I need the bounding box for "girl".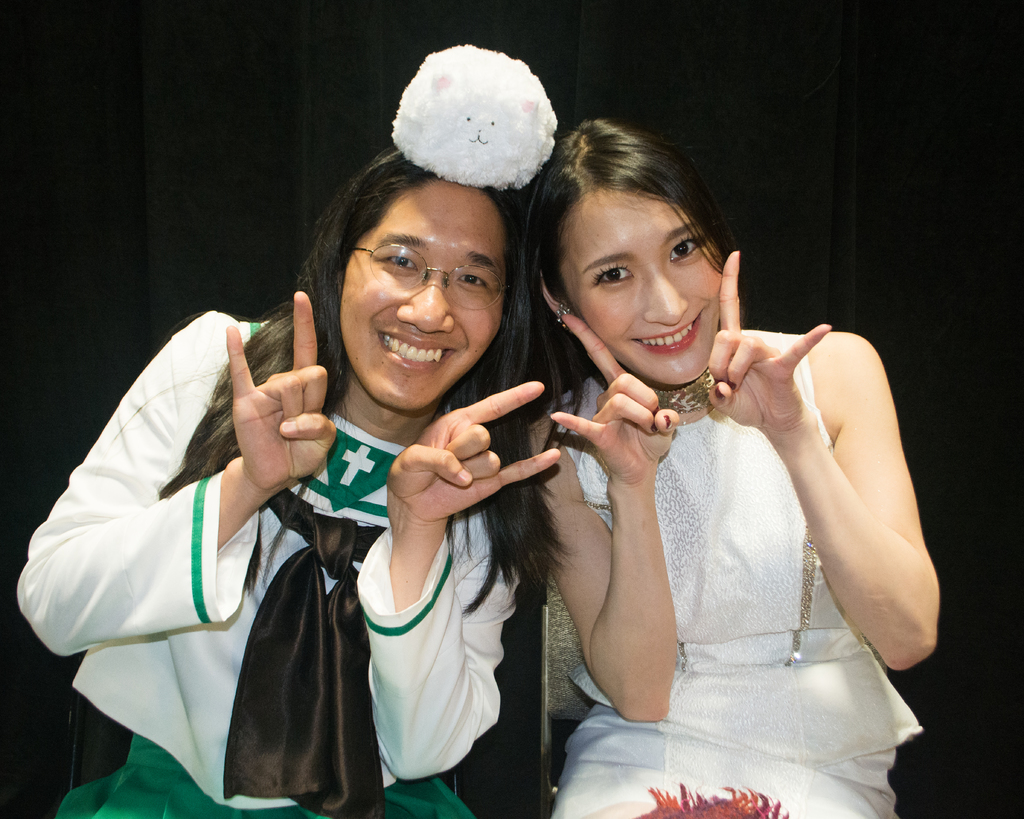
Here it is: 485, 118, 943, 818.
